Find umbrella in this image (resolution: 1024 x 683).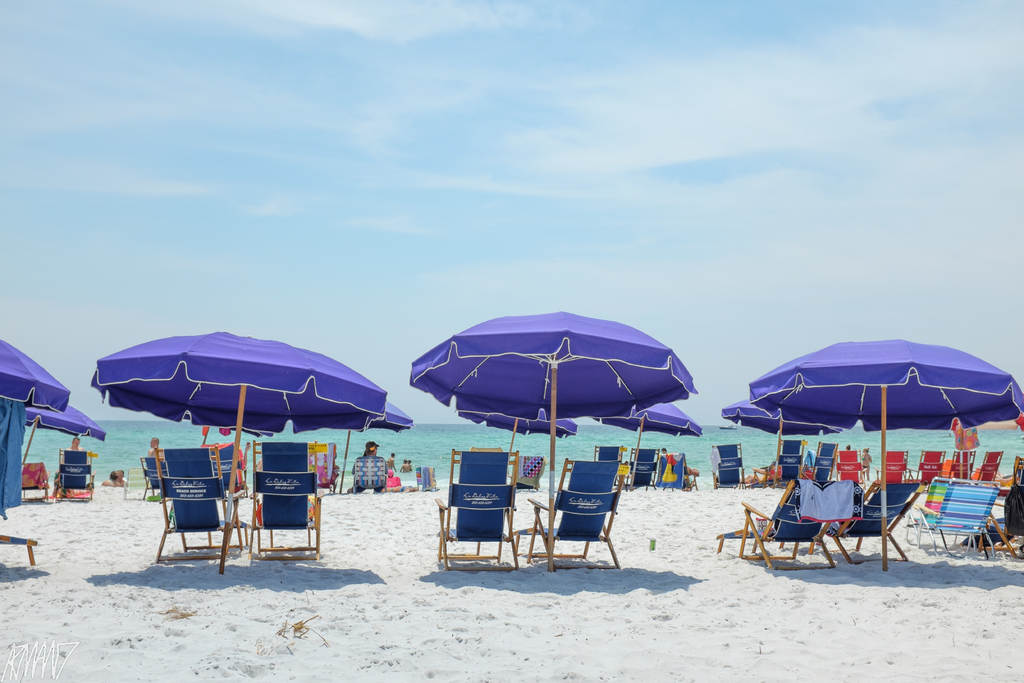
[x1=413, y1=310, x2=694, y2=563].
